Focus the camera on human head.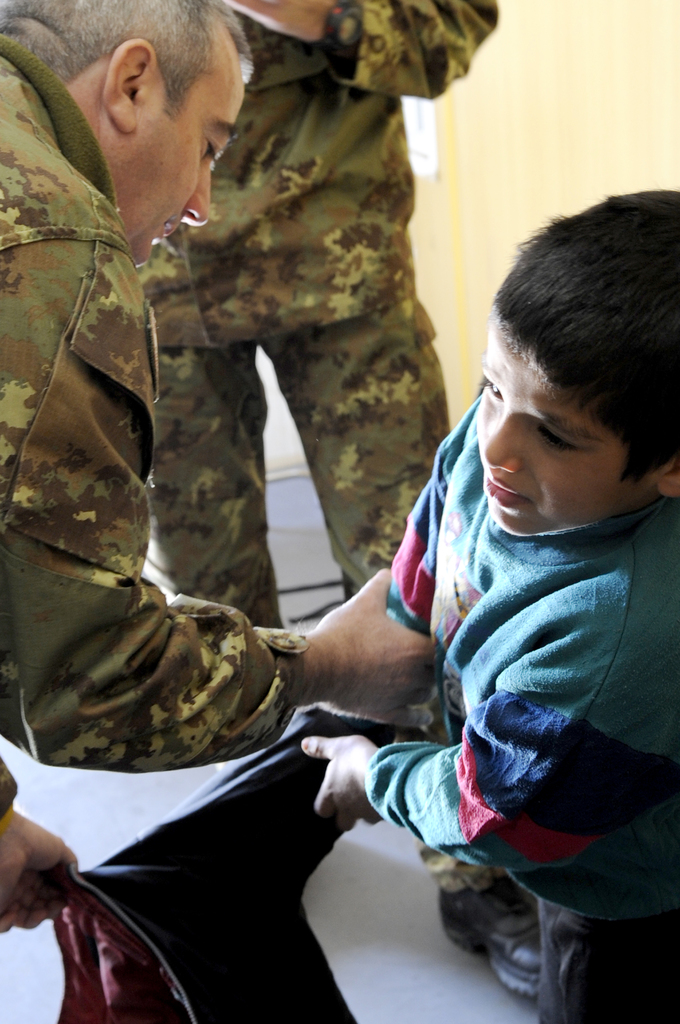
Focus region: x1=0, y1=0, x2=245, y2=268.
